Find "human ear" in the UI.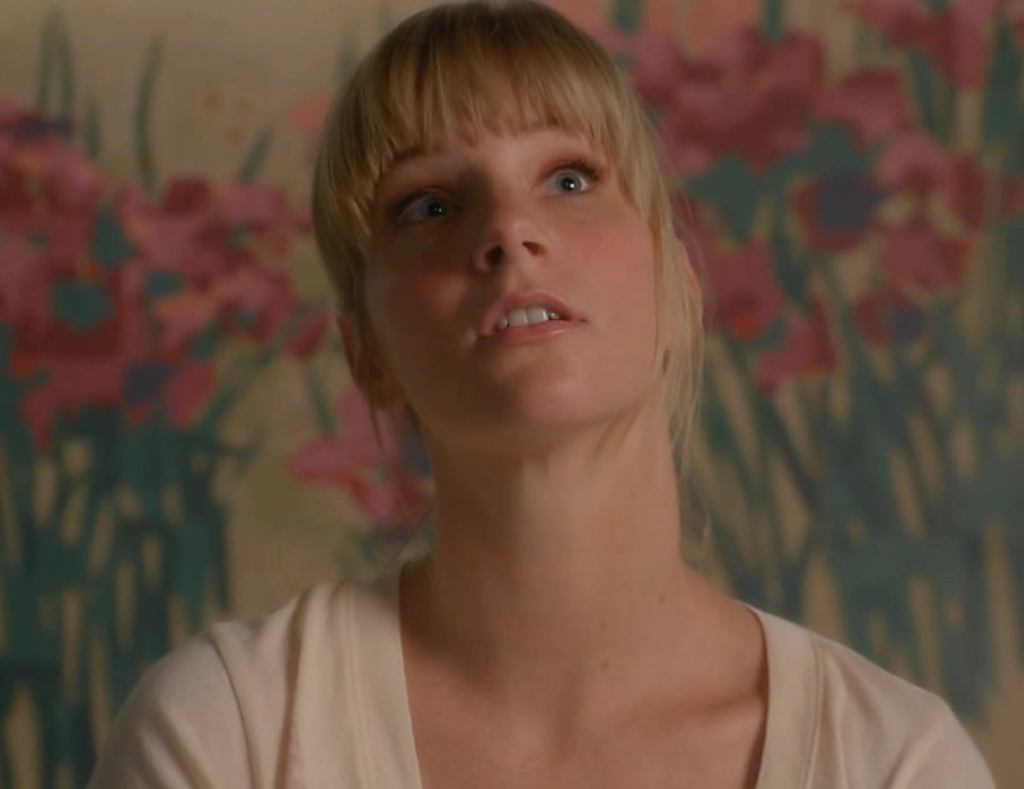
UI element at crop(660, 237, 703, 350).
